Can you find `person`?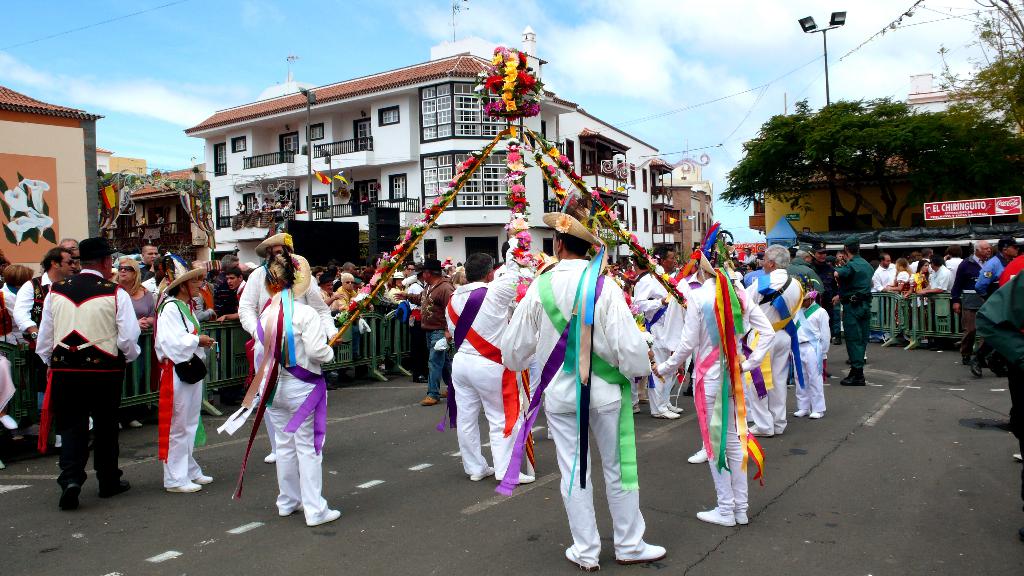
Yes, bounding box: 662 249 771 524.
